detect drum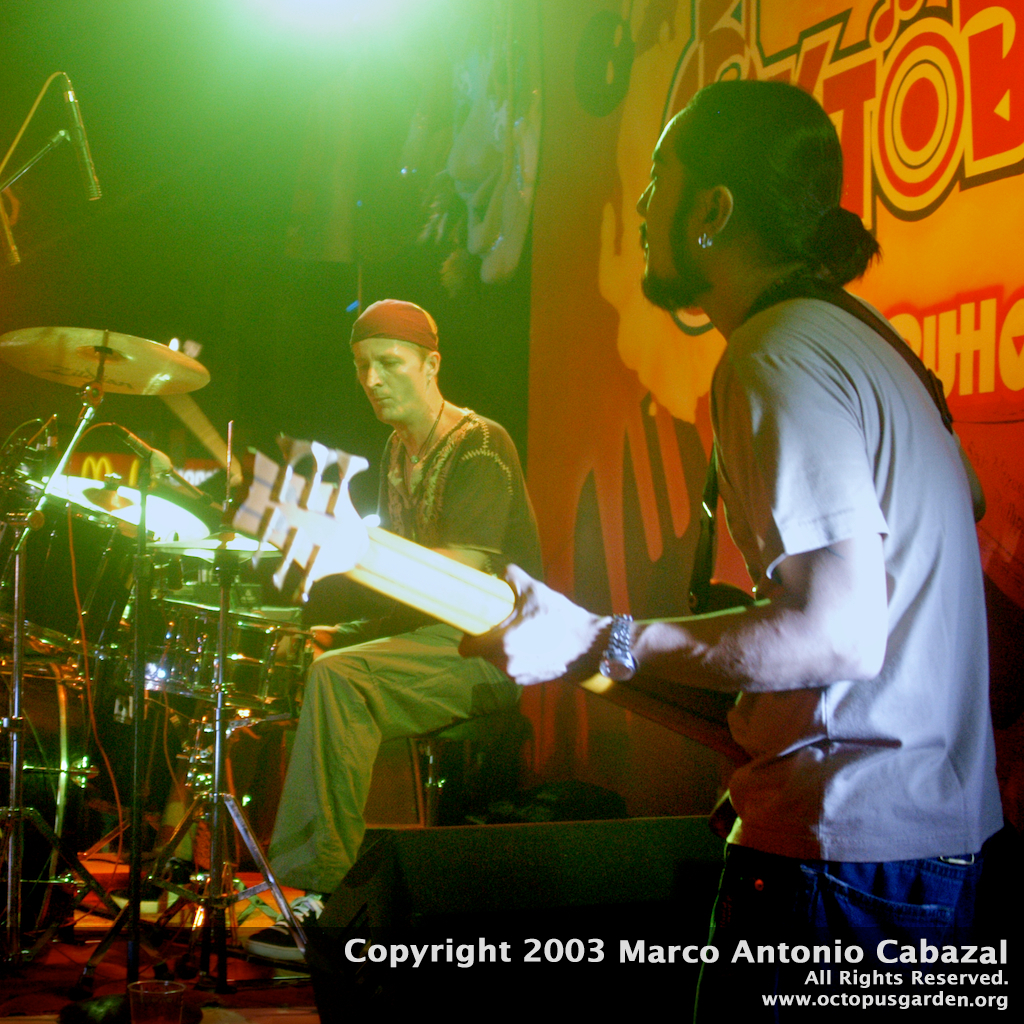
(0, 658, 100, 937)
